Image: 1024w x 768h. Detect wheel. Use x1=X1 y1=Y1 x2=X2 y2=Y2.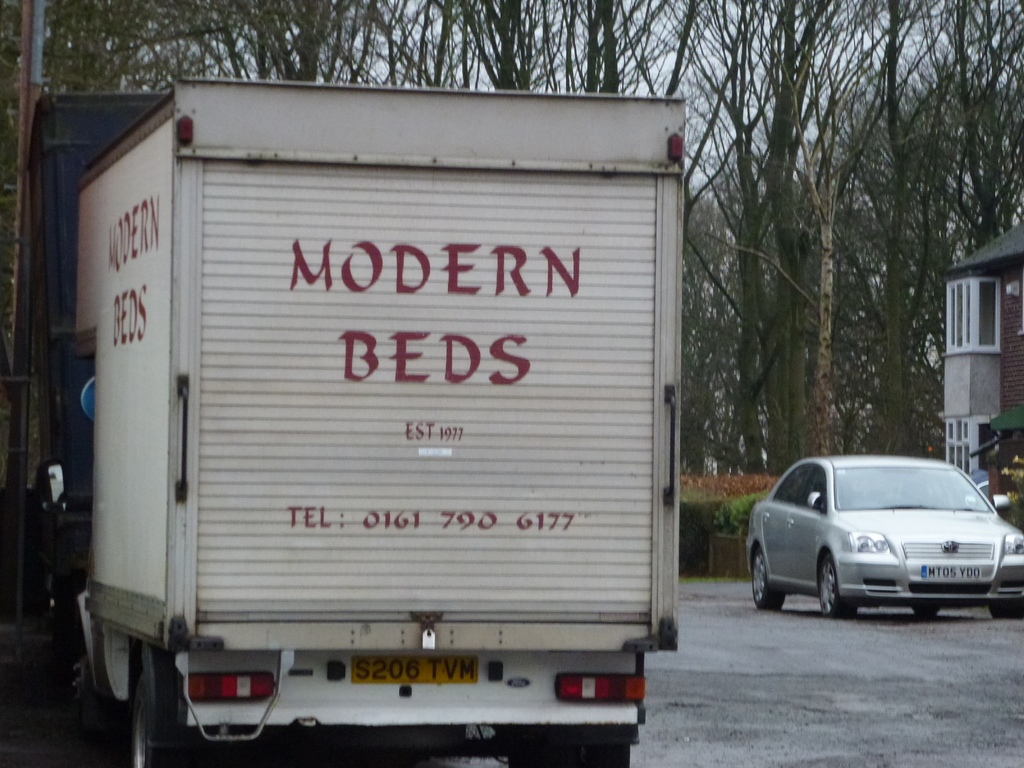
x1=907 y1=603 x2=936 y2=621.
